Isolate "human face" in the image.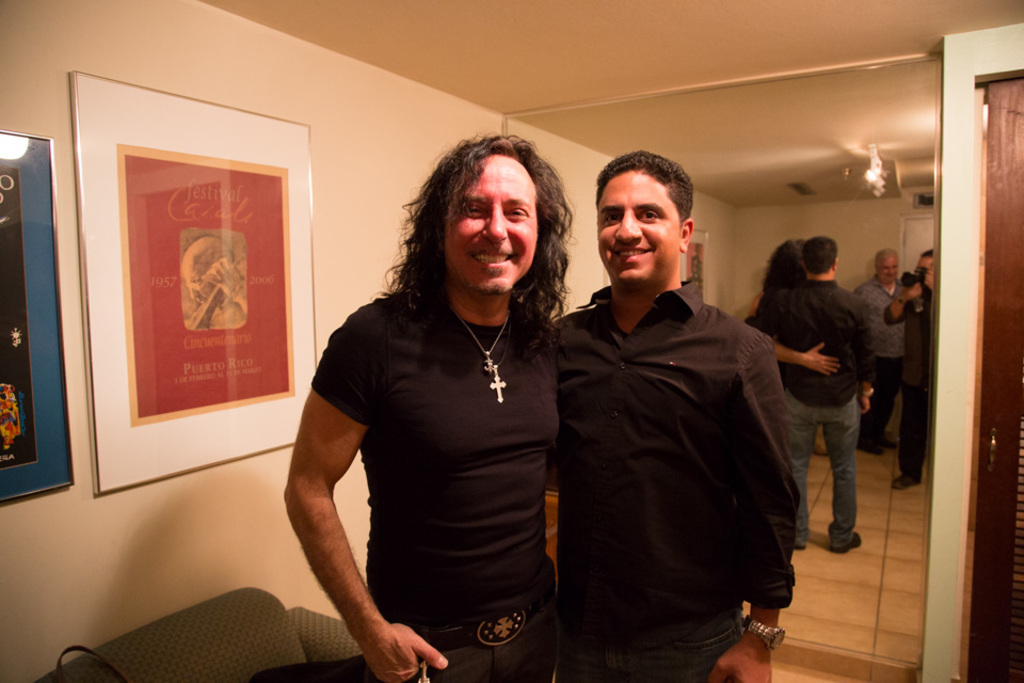
Isolated region: region(878, 258, 899, 283).
